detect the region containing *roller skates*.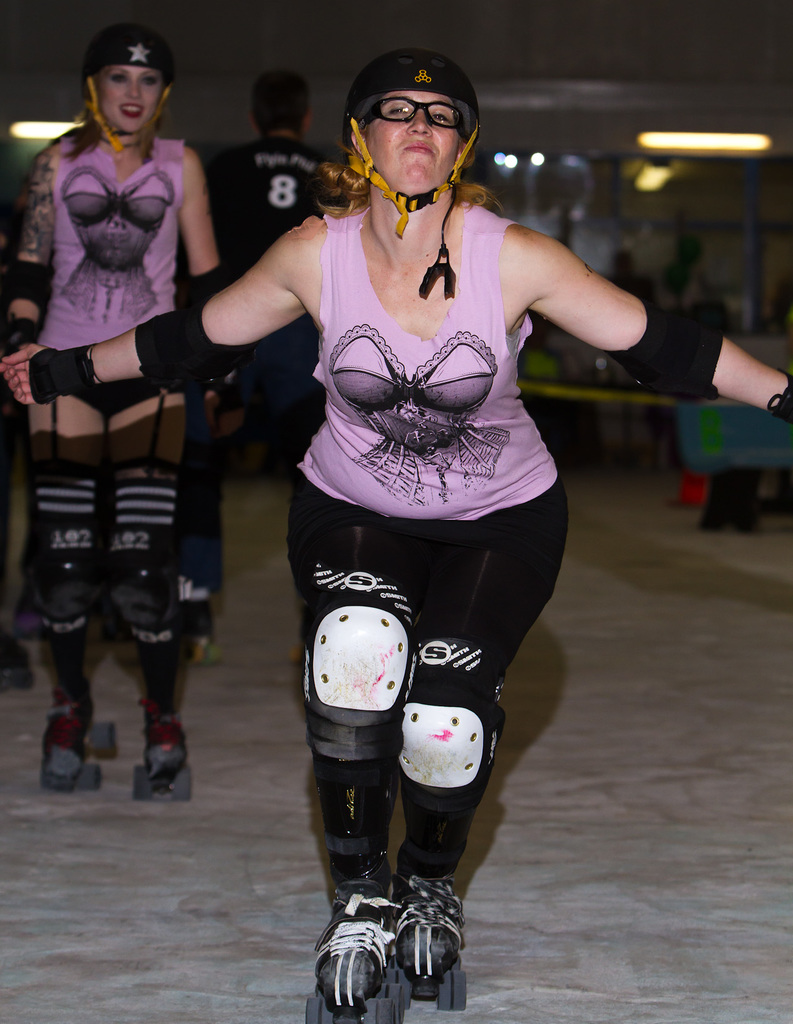
(183,600,220,662).
